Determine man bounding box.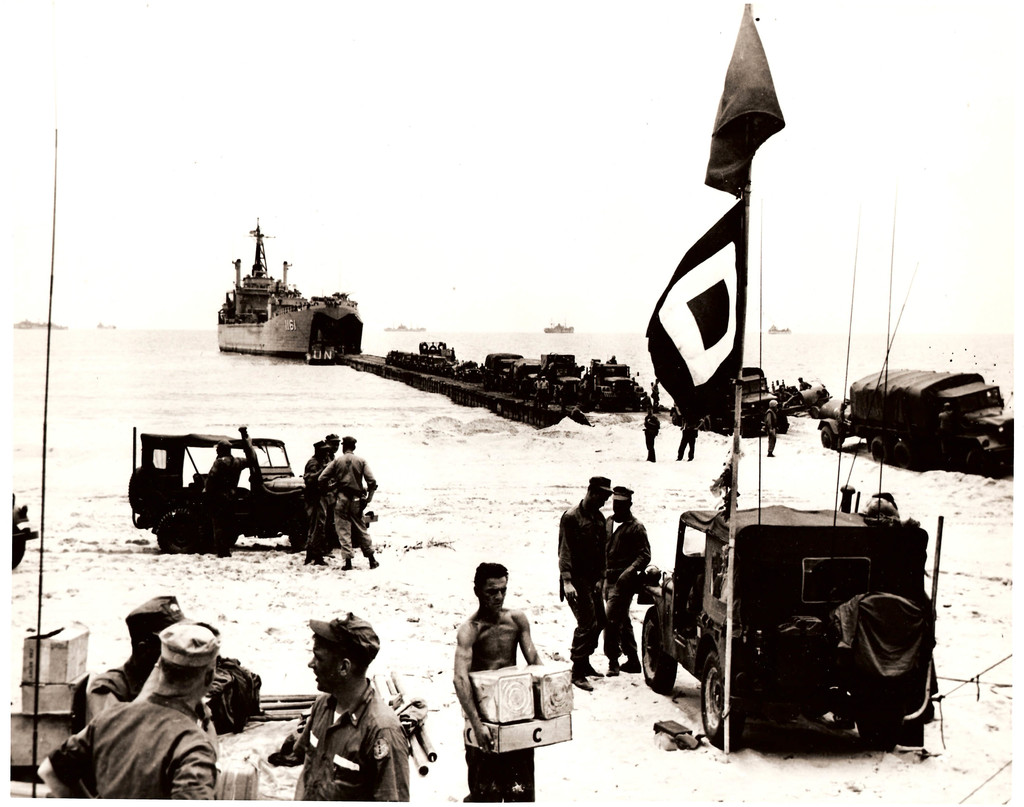
Determined: left=600, top=488, right=652, bottom=673.
